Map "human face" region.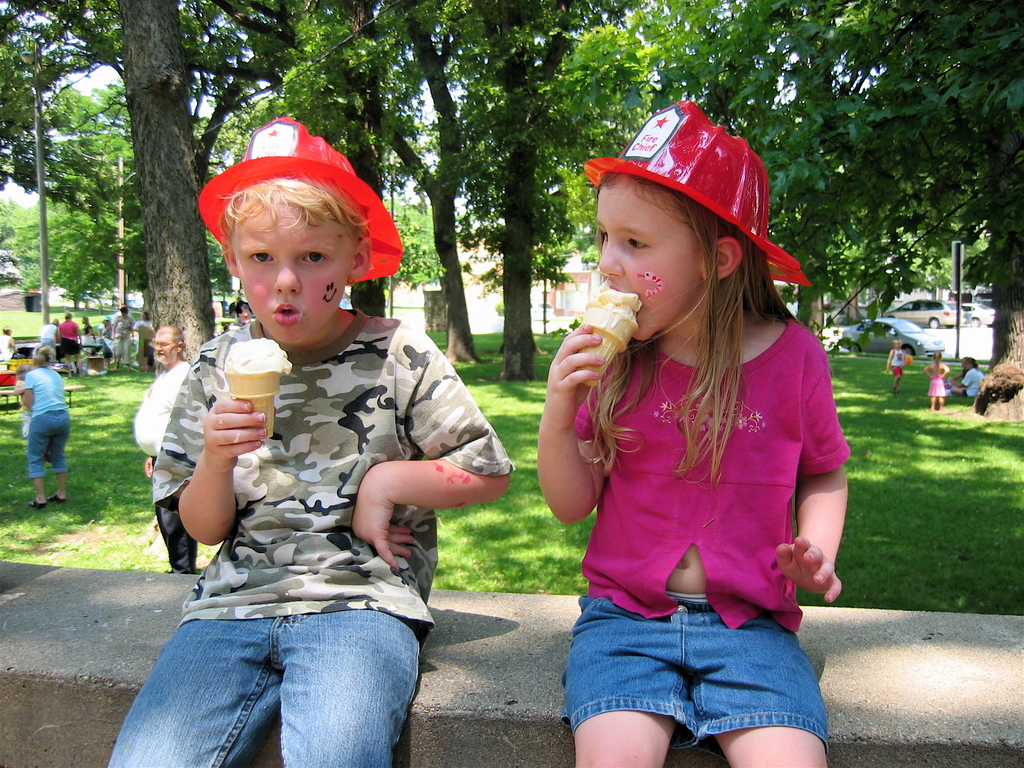
Mapped to 156,328,179,364.
